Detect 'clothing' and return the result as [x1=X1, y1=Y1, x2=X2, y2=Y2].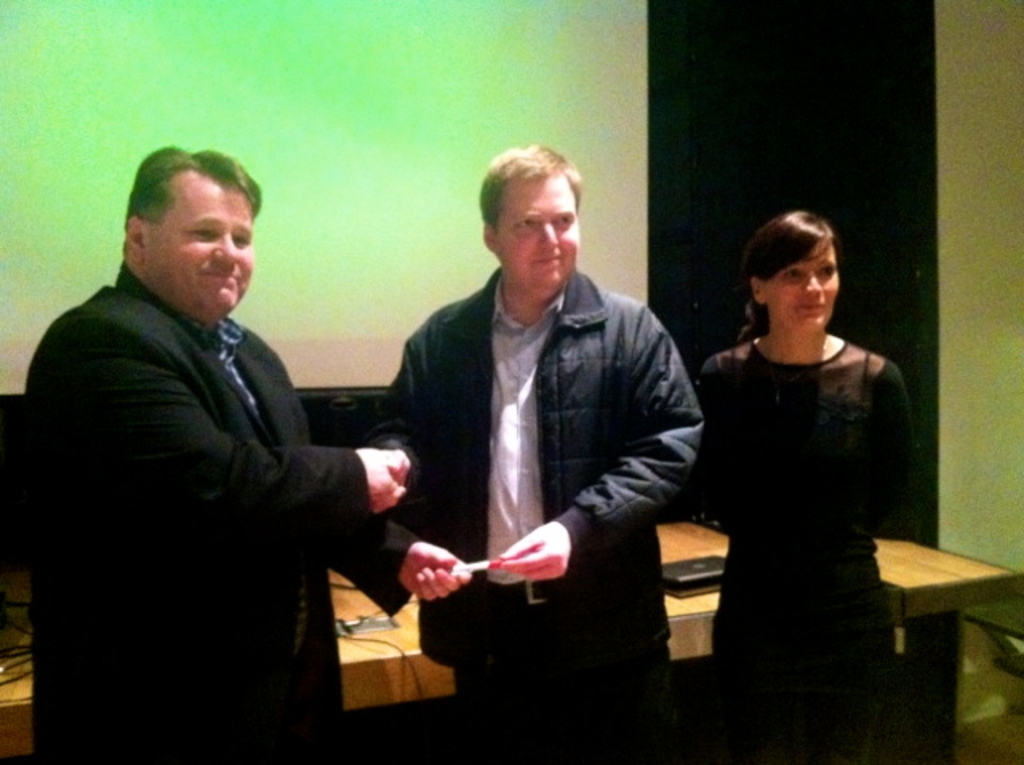
[x1=693, y1=331, x2=928, y2=763].
